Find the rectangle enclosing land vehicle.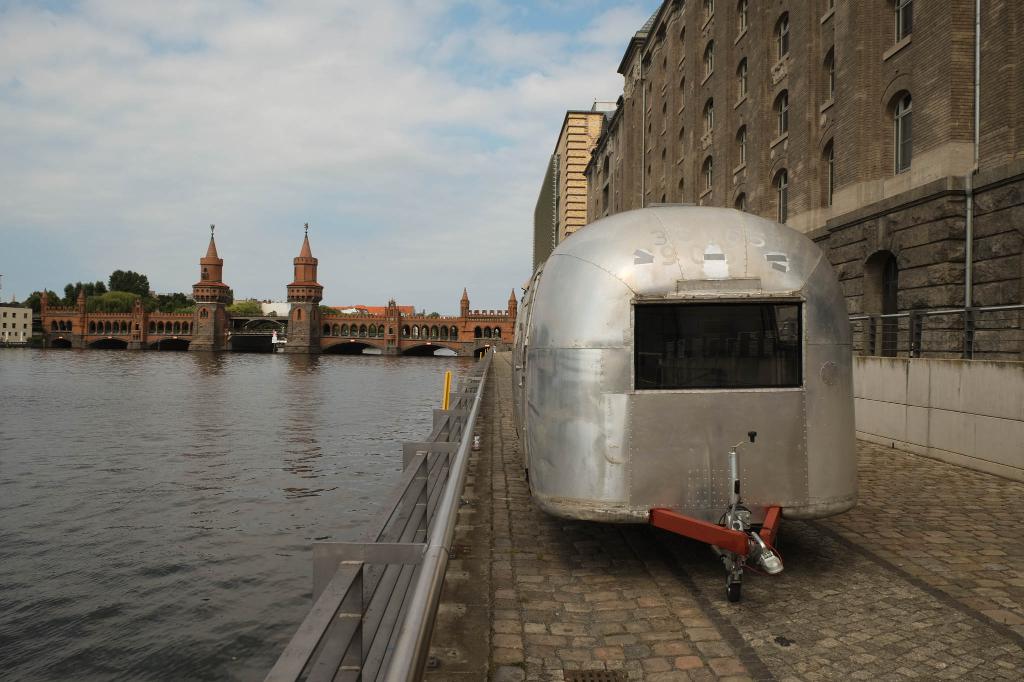
detection(483, 180, 868, 578).
